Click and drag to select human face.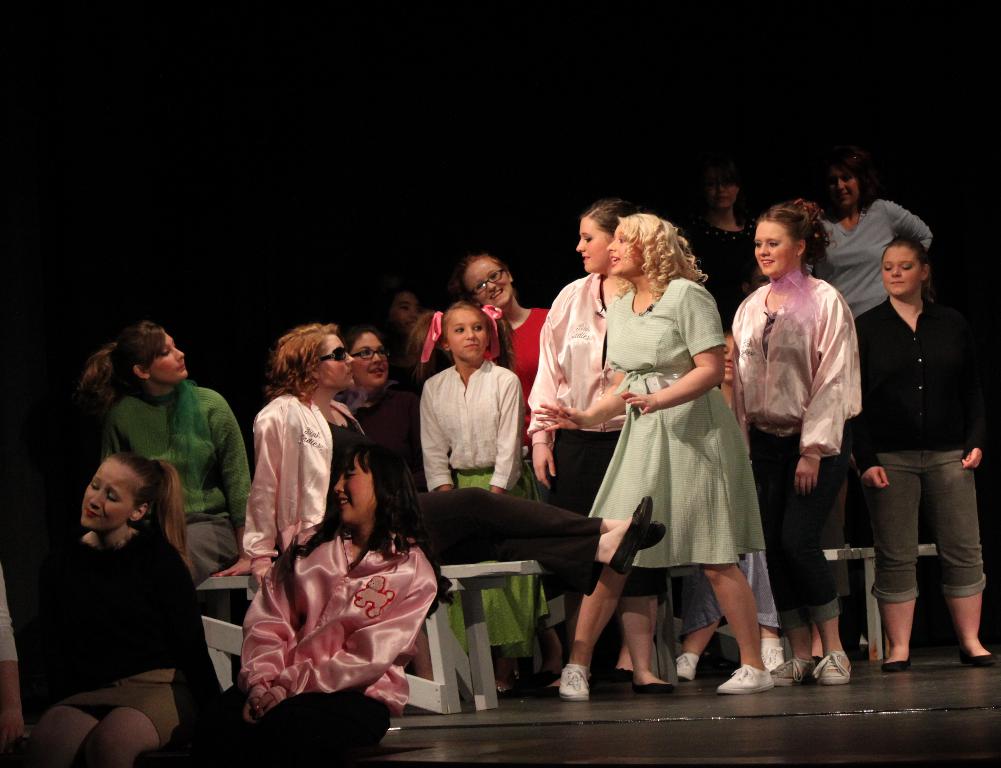
Selection: {"left": 574, "top": 220, "right": 611, "bottom": 277}.
